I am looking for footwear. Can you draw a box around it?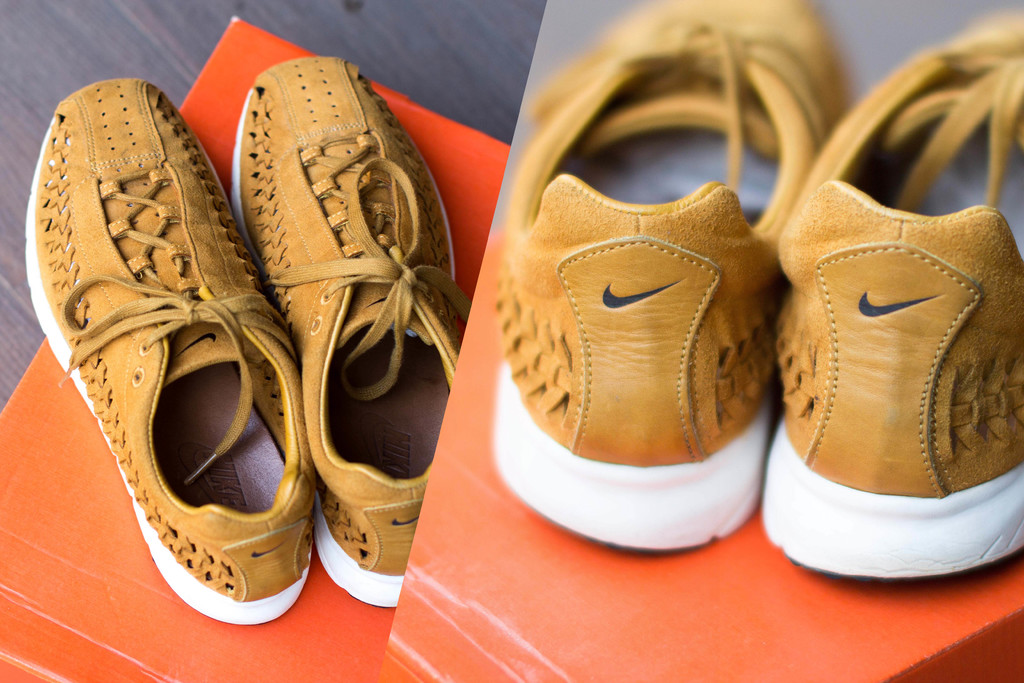
Sure, the bounding box is (226, 53, 471, 609).
